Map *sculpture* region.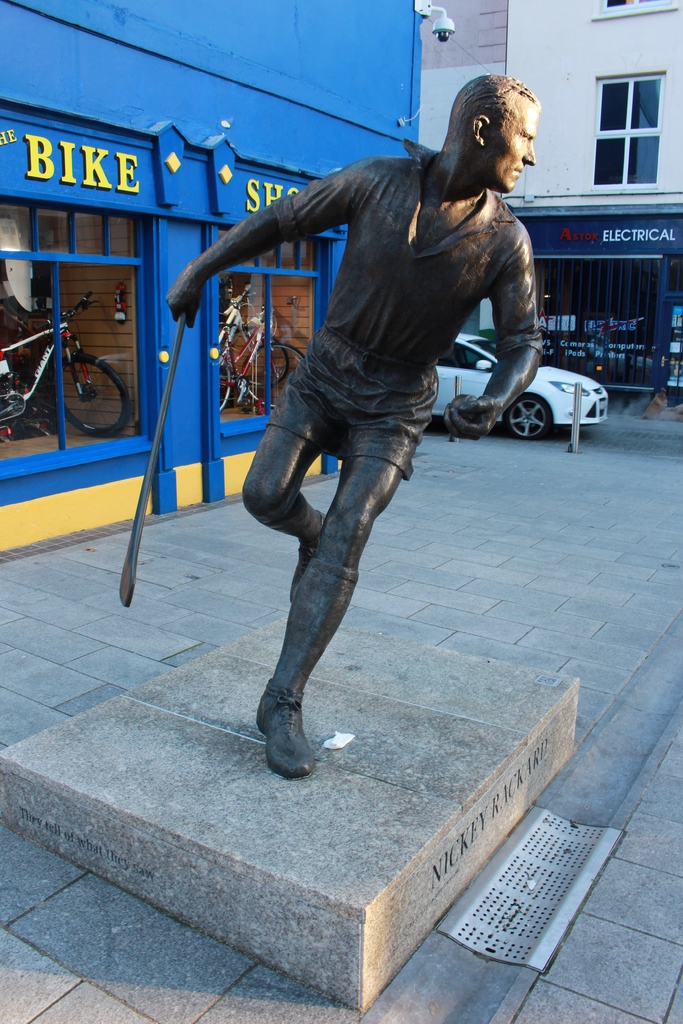
Mapped to box(209, 61, 547, 780).
